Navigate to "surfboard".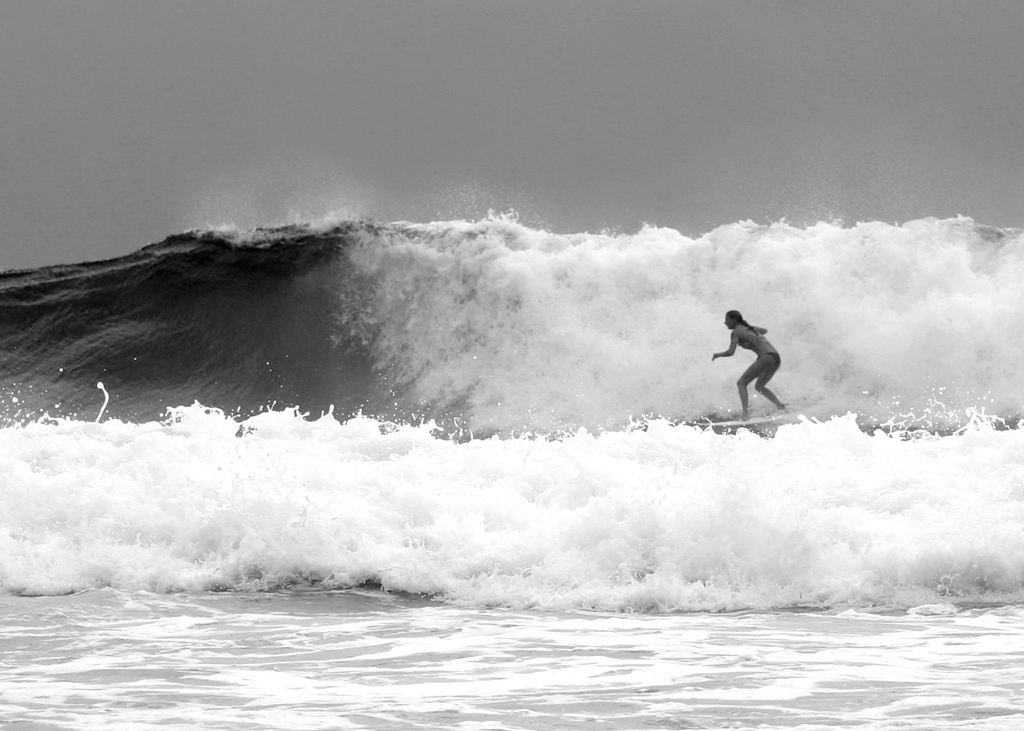
Navigation target: [x1=699, y1=413, x2=788, y2=427].
